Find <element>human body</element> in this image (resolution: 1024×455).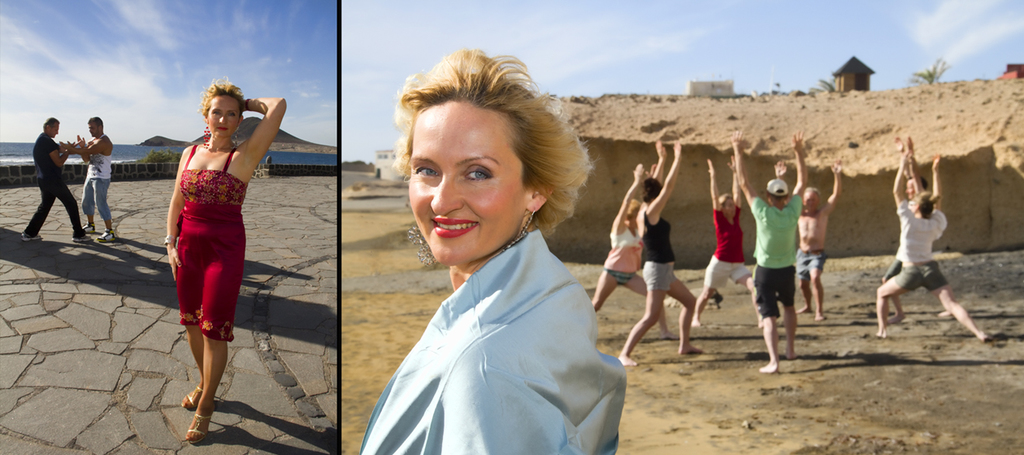
l=705, t=204, r=752, b=292.
